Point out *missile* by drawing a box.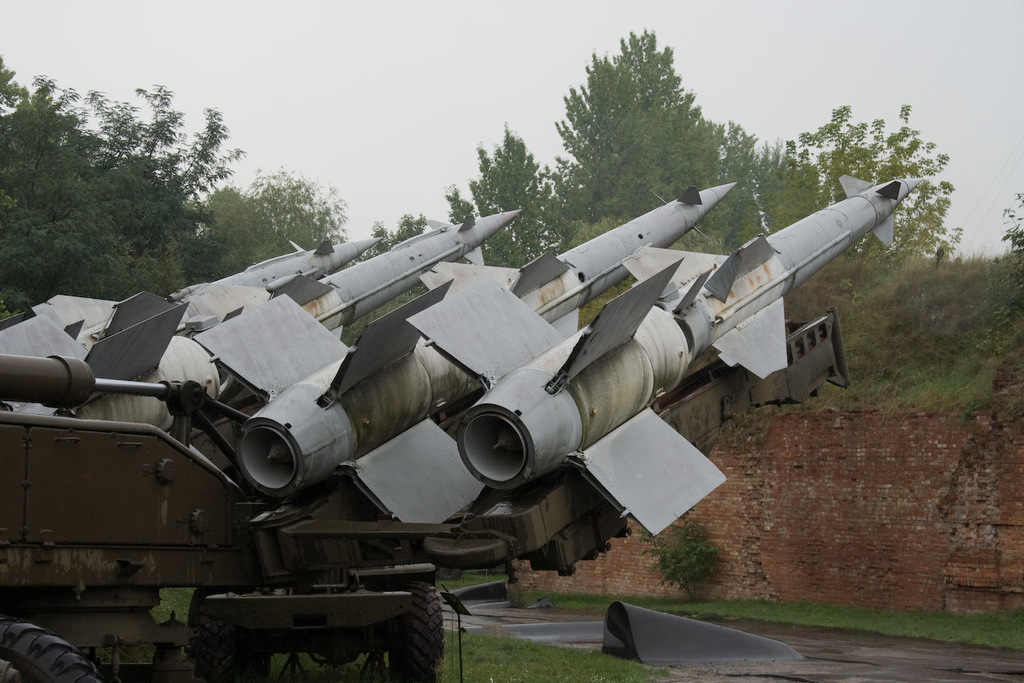
(x1=401, y1=173, x2=931, y2=539).
